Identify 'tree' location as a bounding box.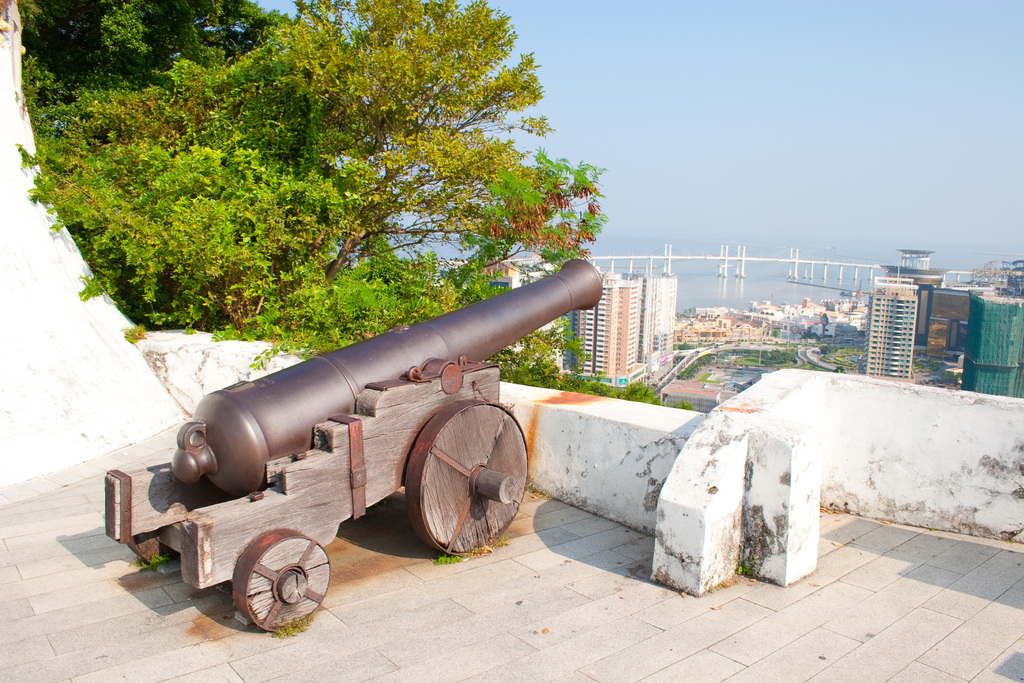
select_region(220, 0, 552, 297).
